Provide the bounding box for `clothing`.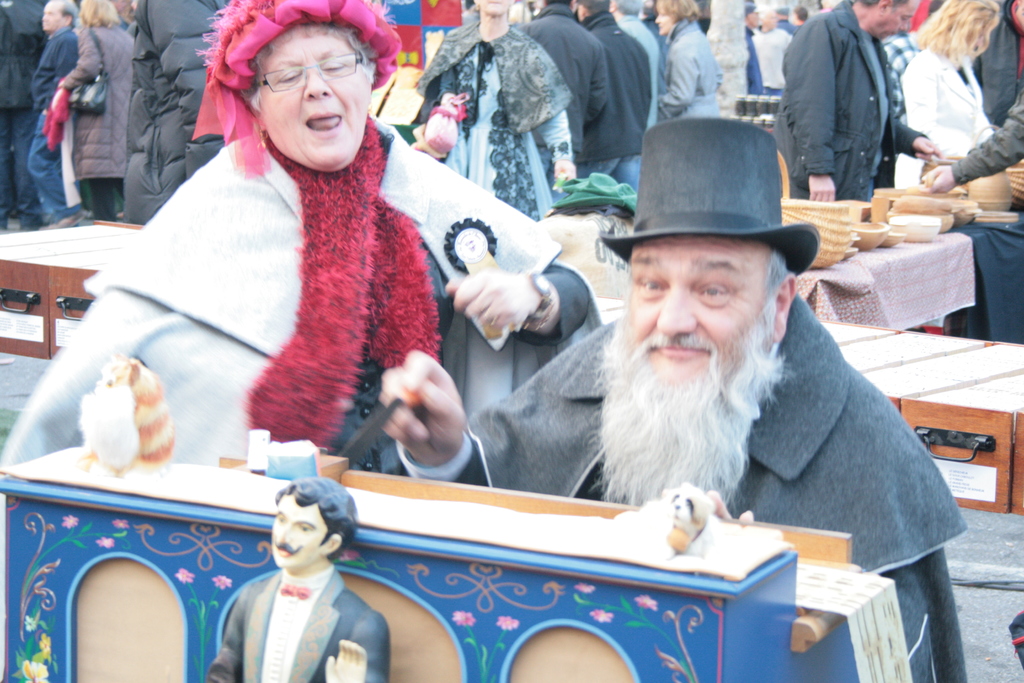
88, 180, 122, 222.
